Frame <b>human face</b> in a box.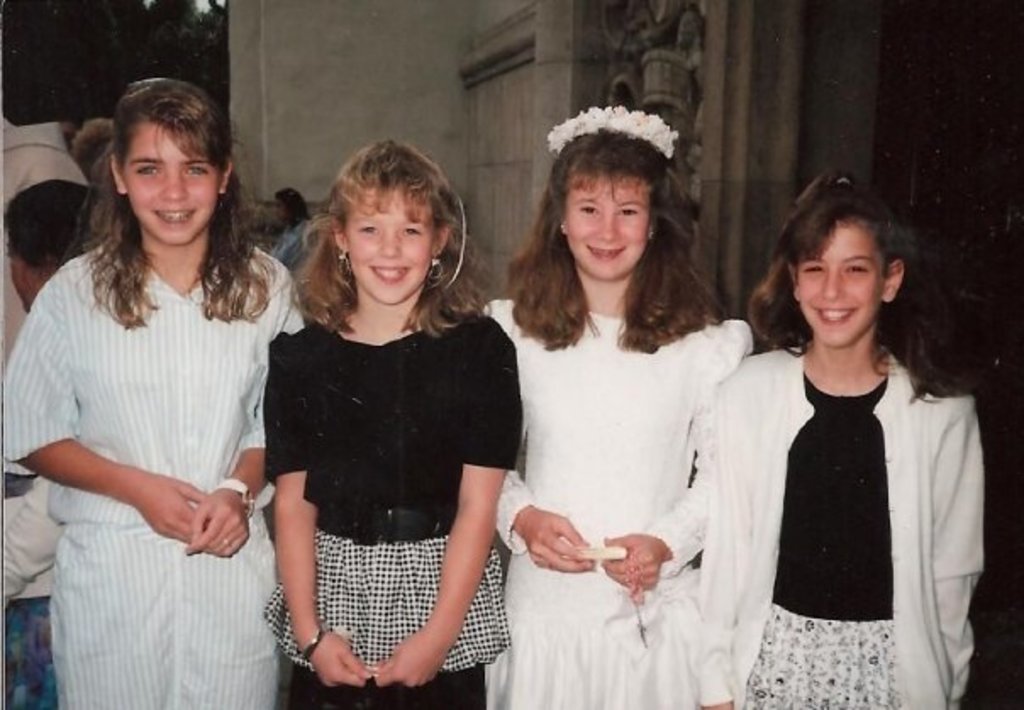
<box>561,178,646,278</box>.
